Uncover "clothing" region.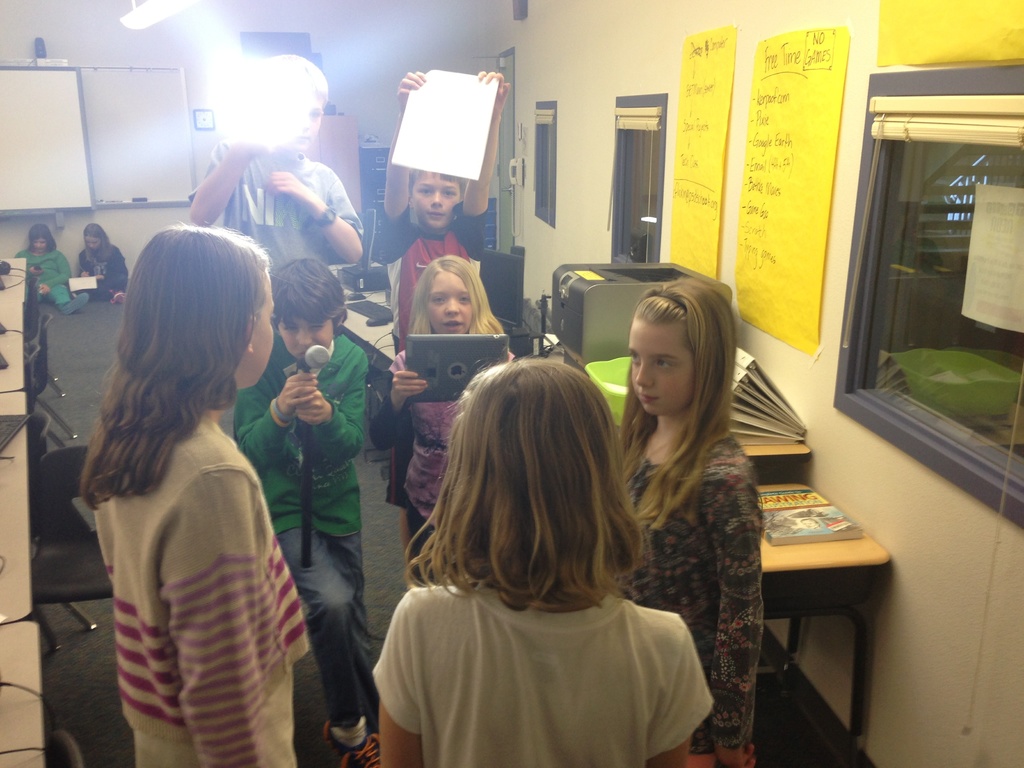
Uncovered: x1=13, y1=248, x2=73, y2=308.
